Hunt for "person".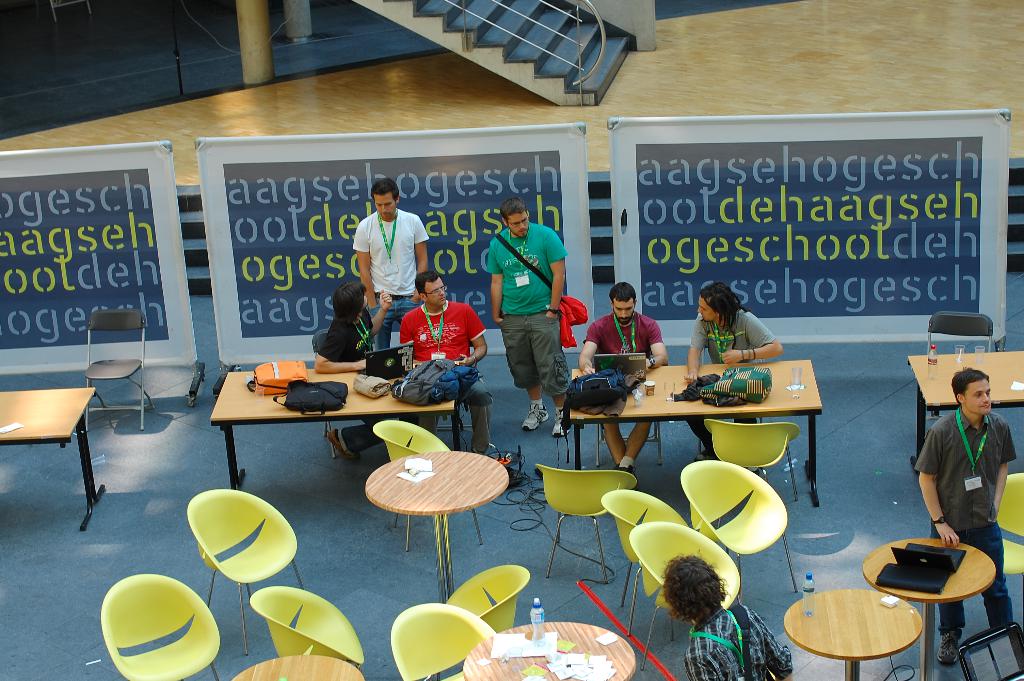
Hunted down at {"left": 683, "top": 279, "right": 785, "bottom": 457}.
